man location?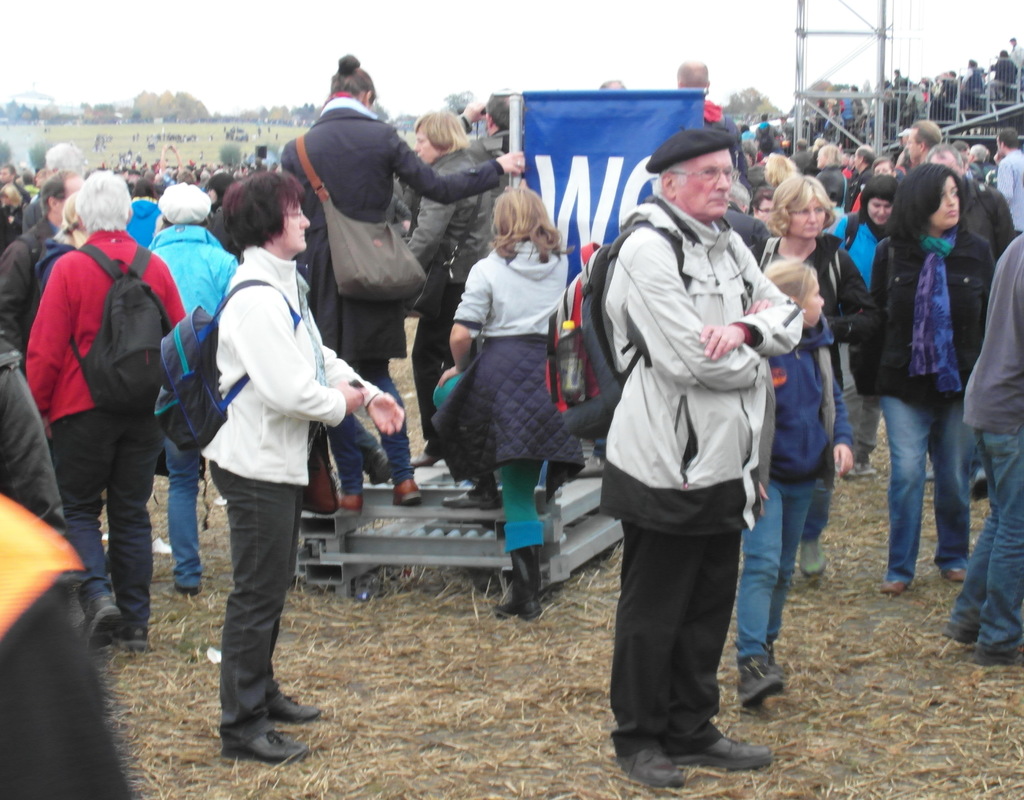
Rect(902, 122, 940, 170)
